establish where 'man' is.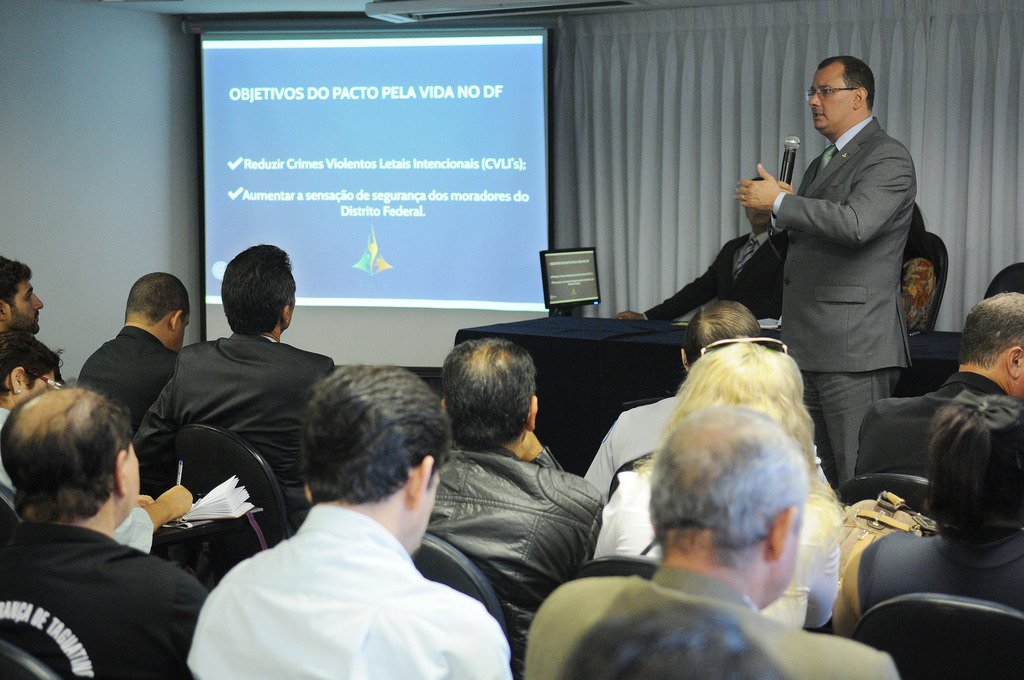
Established at select_region(133, 243, 344, 538).
